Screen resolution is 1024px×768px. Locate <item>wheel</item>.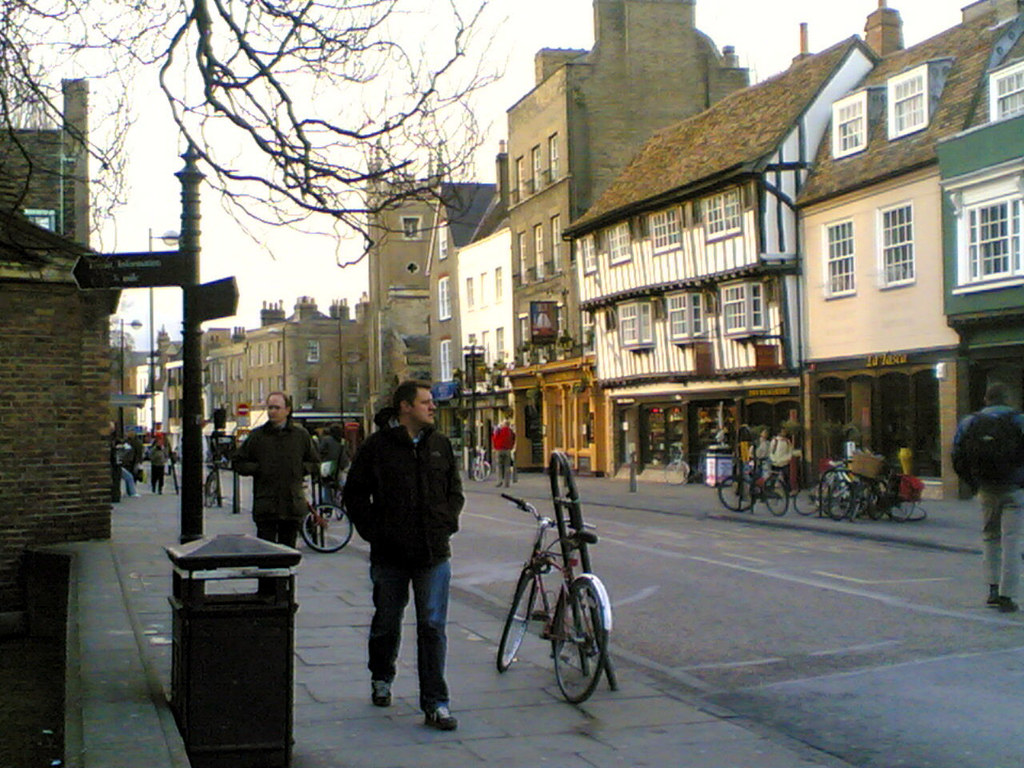
474/462/490/483.
